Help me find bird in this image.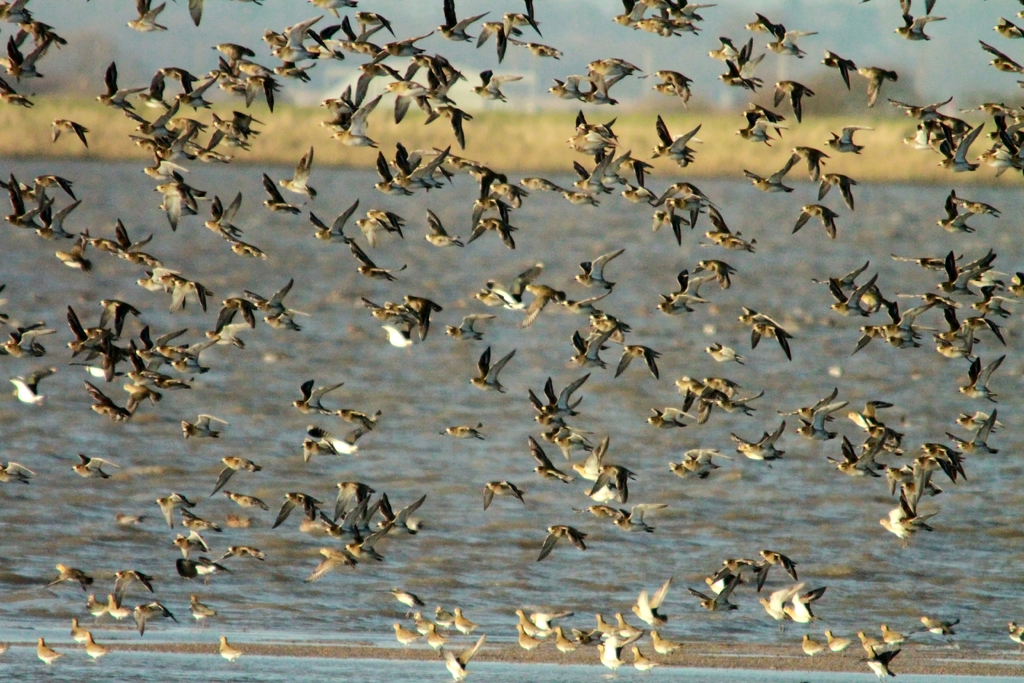
Found it: bbox(810, 170, 856, 214).
